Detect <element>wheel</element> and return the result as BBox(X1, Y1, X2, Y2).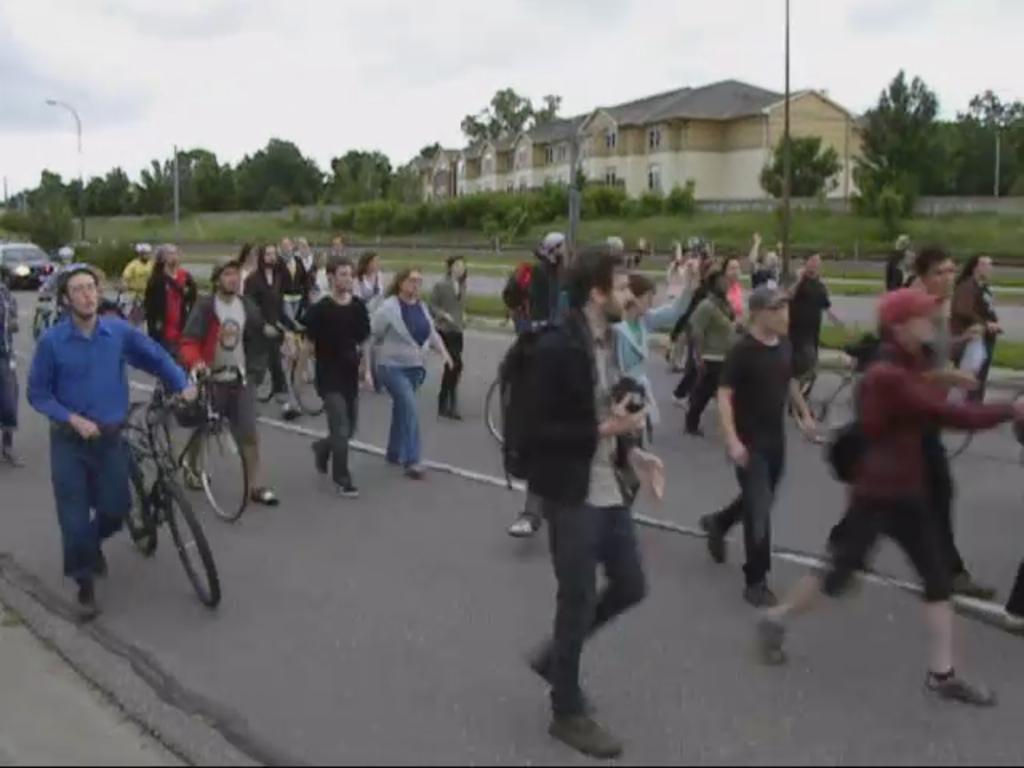
BBox(158, 482, 222, 608).
